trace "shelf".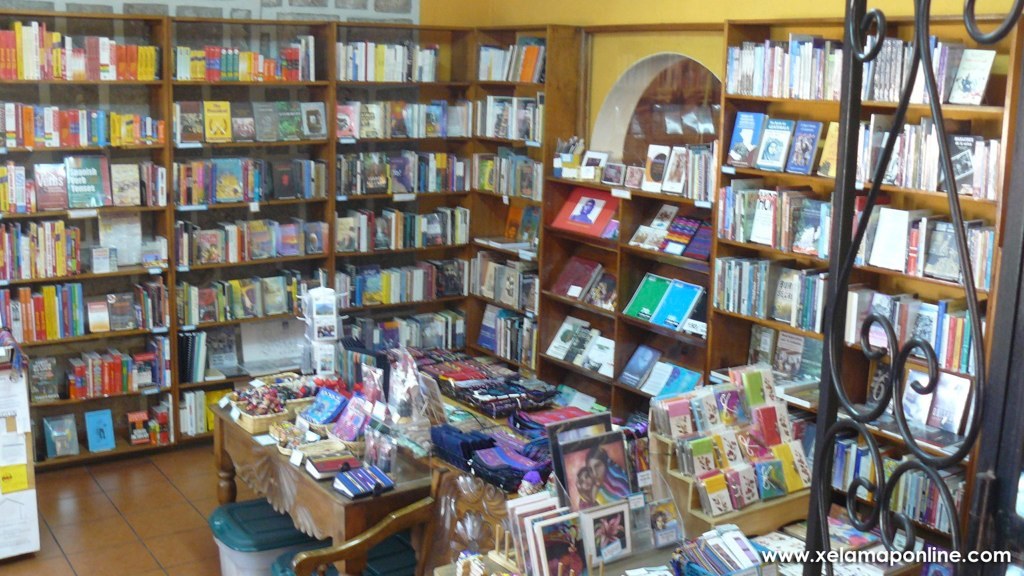
Traced to x1=549 y1=169 x2=617 y2=235.
